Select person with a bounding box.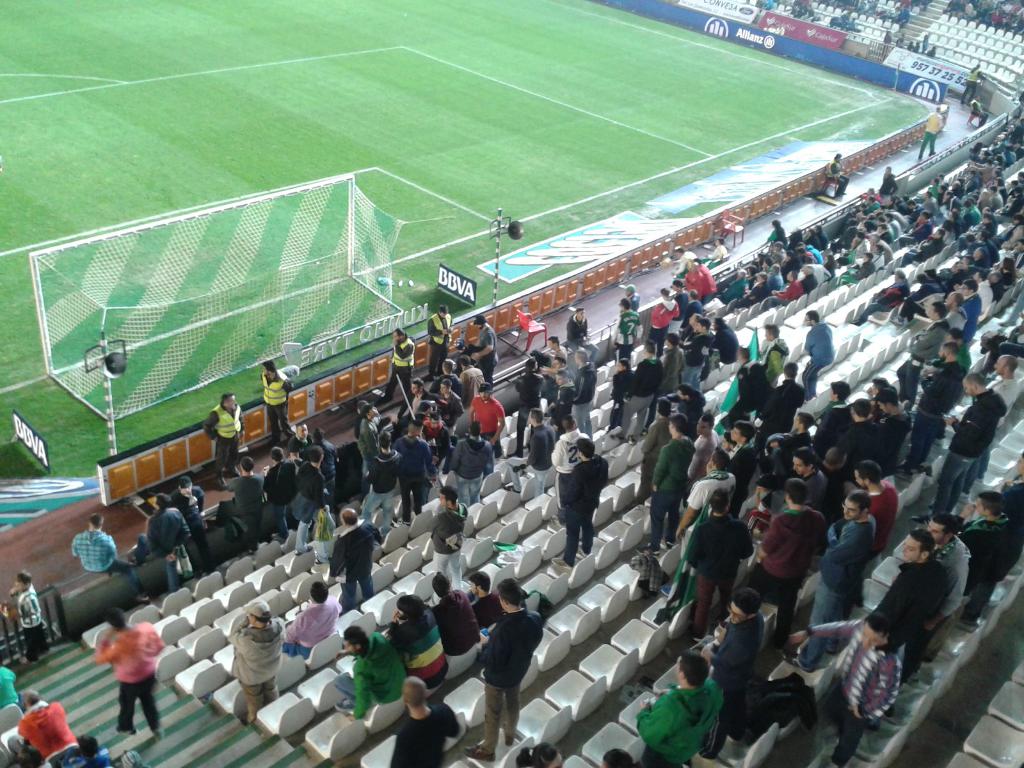
398:380:445:409.
